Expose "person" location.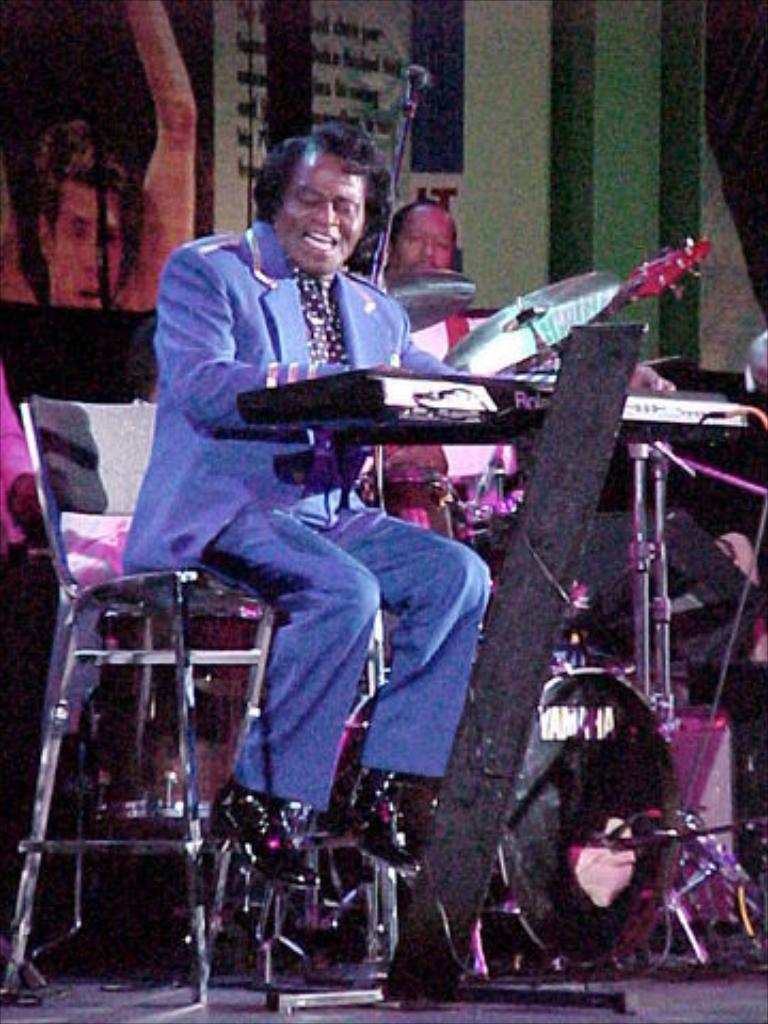
Exposed at (x1=122, y1=128, x2=491, y2=892).
